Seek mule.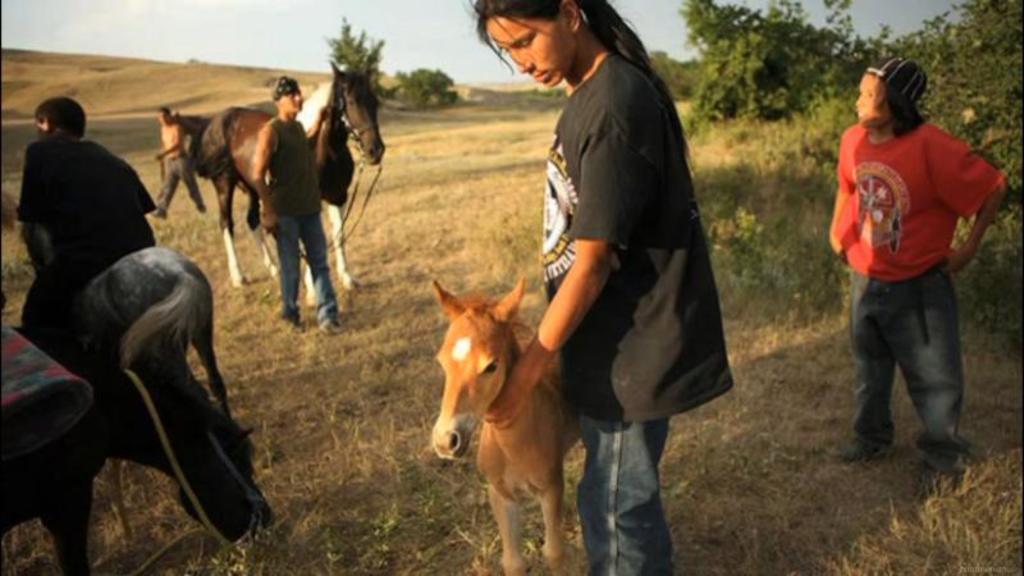
pyautogui.locateOnScreen(429, 279, 585, 575).
